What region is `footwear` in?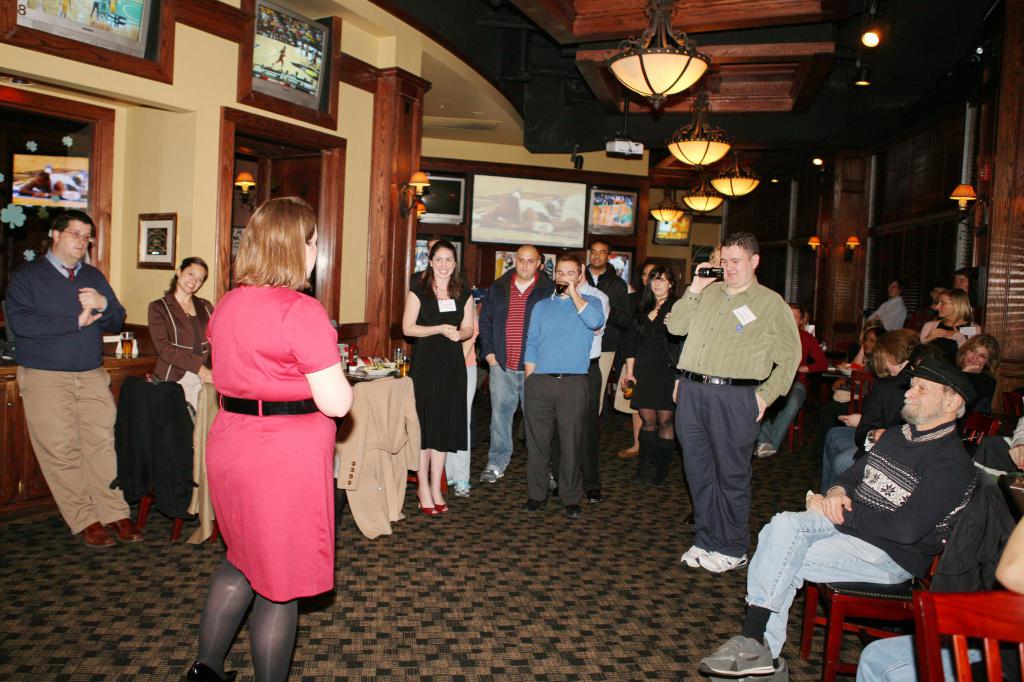
box=[186, 665, 237, 681].
